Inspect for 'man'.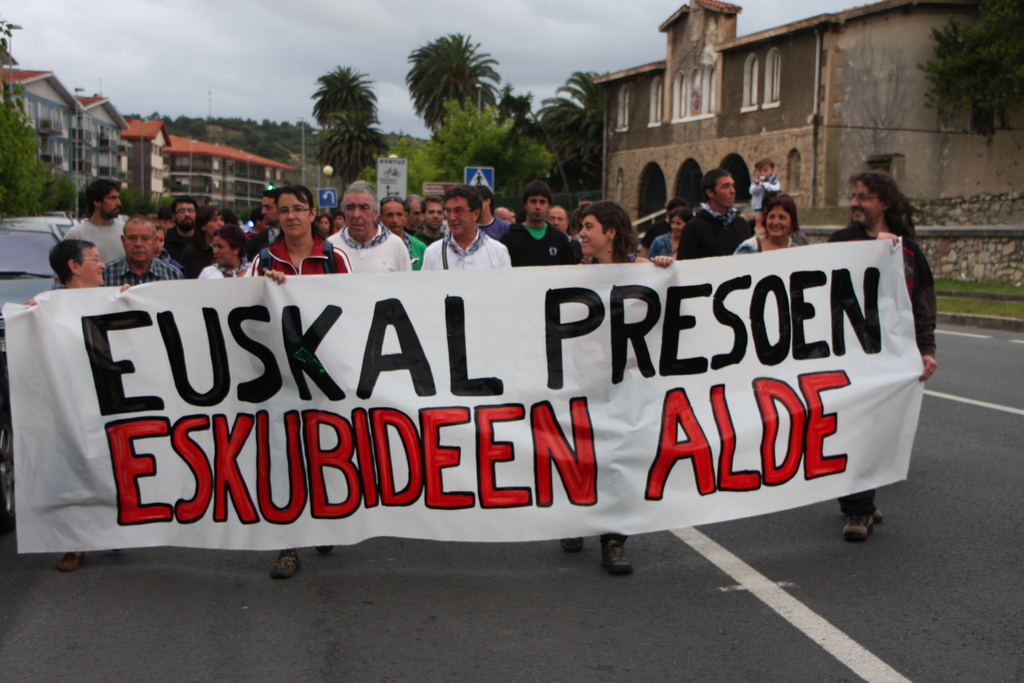
Inspection: pyautogui.locateOnScreen(329, 182, 402, 274).
